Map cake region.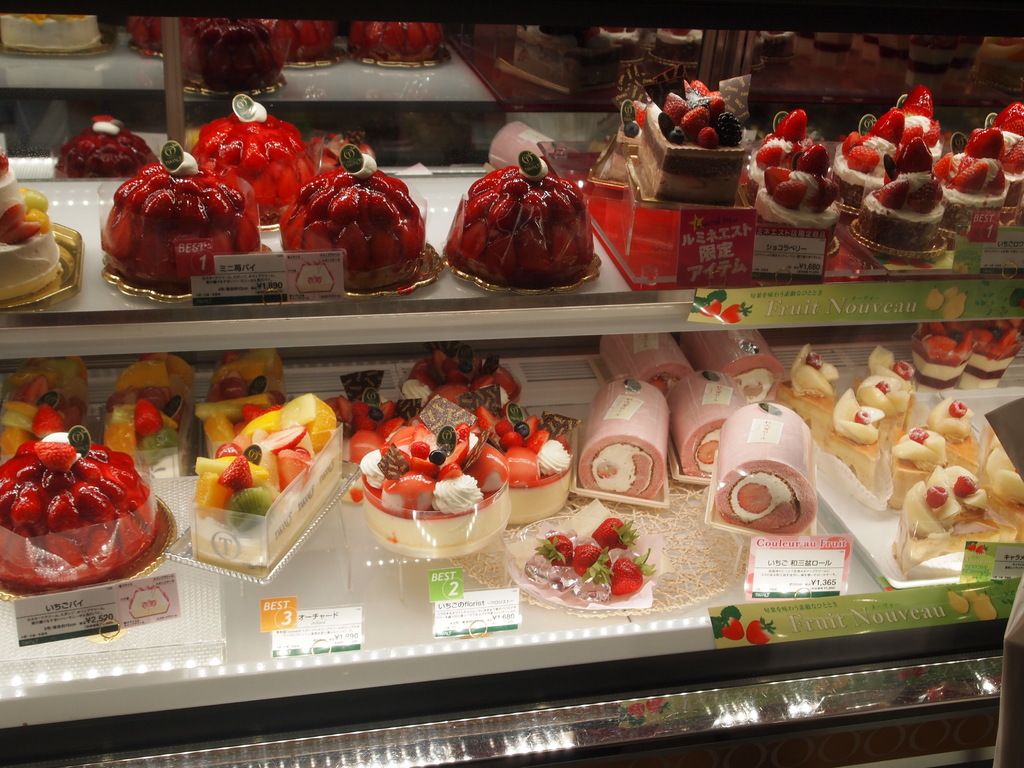
Mapped to (904, 29, 981, 98).
